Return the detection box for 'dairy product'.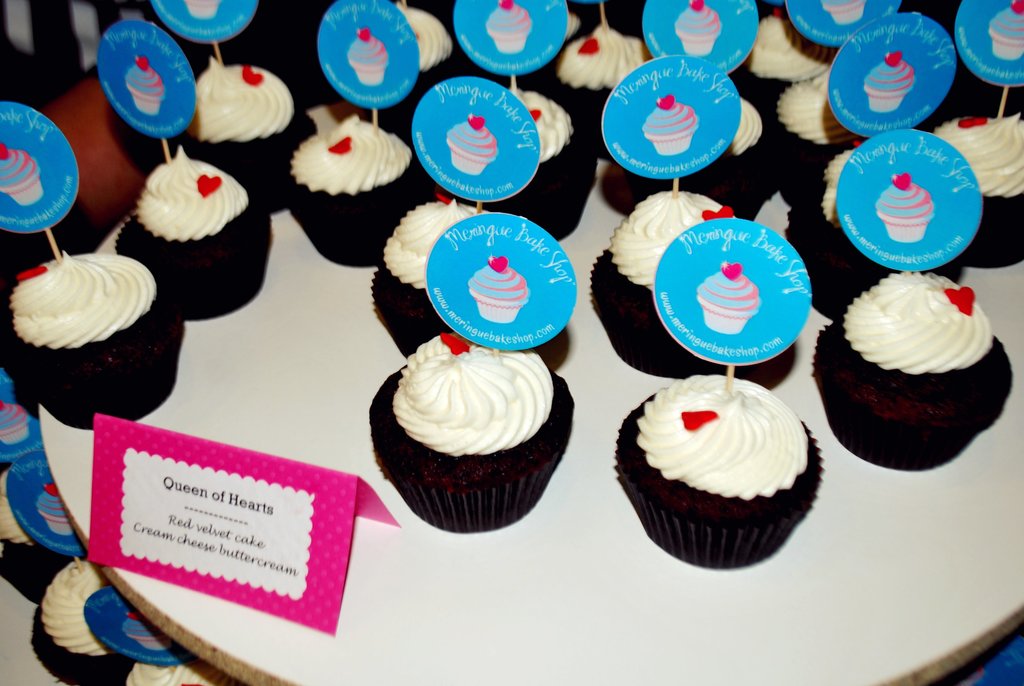
(x1=123, y1=620, x2=180, y2=658).
